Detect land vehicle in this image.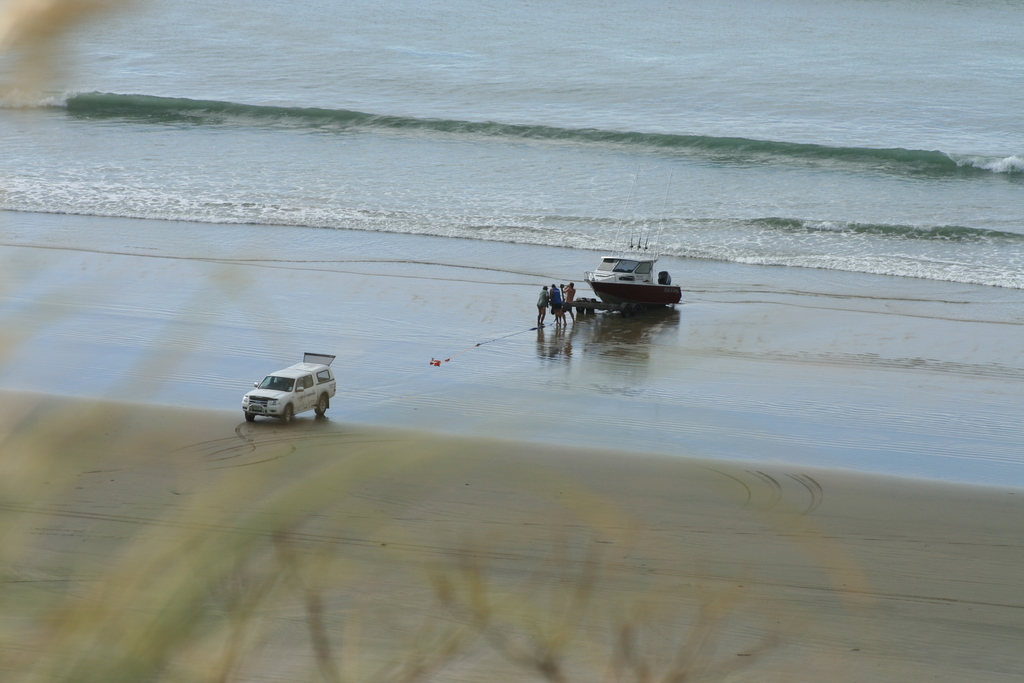
Detection: <region>238, 352, 342, 428</region>.
